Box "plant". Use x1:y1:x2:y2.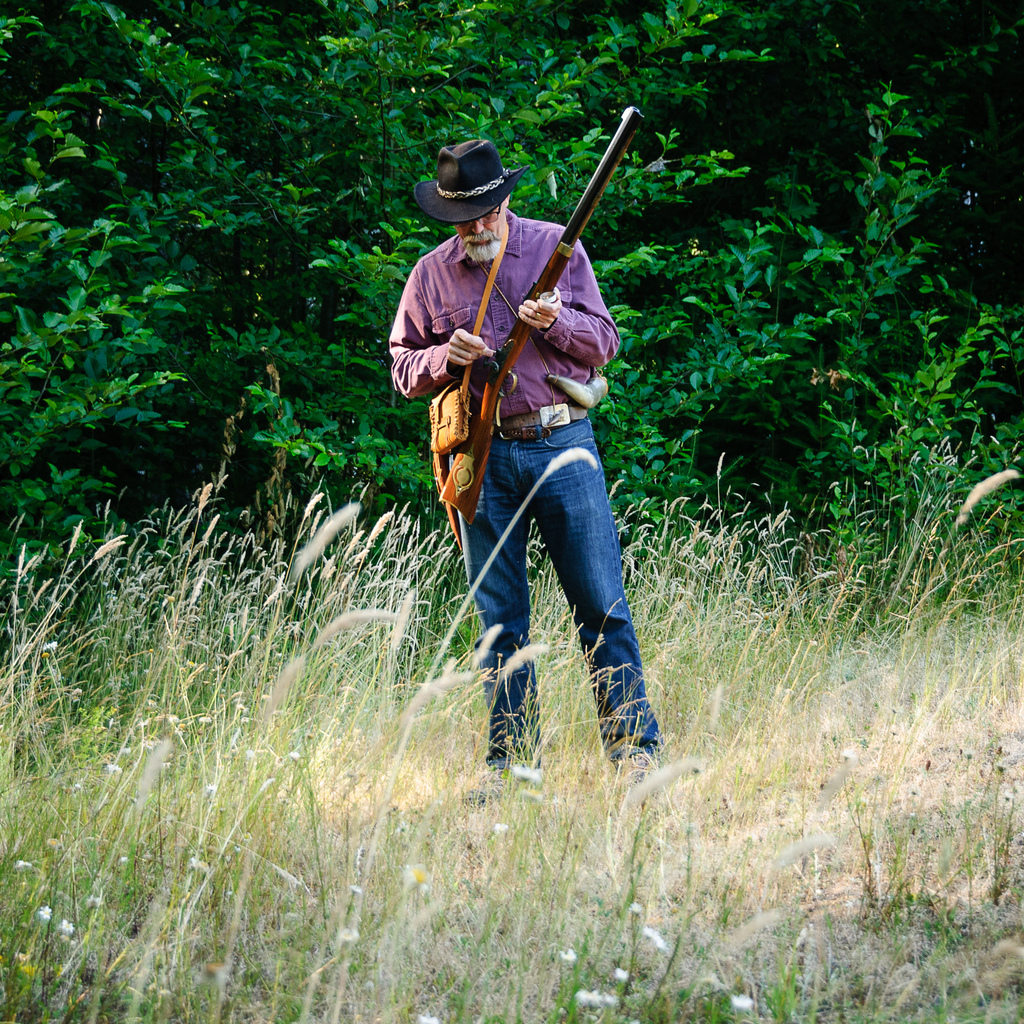
603:40:947:716.
